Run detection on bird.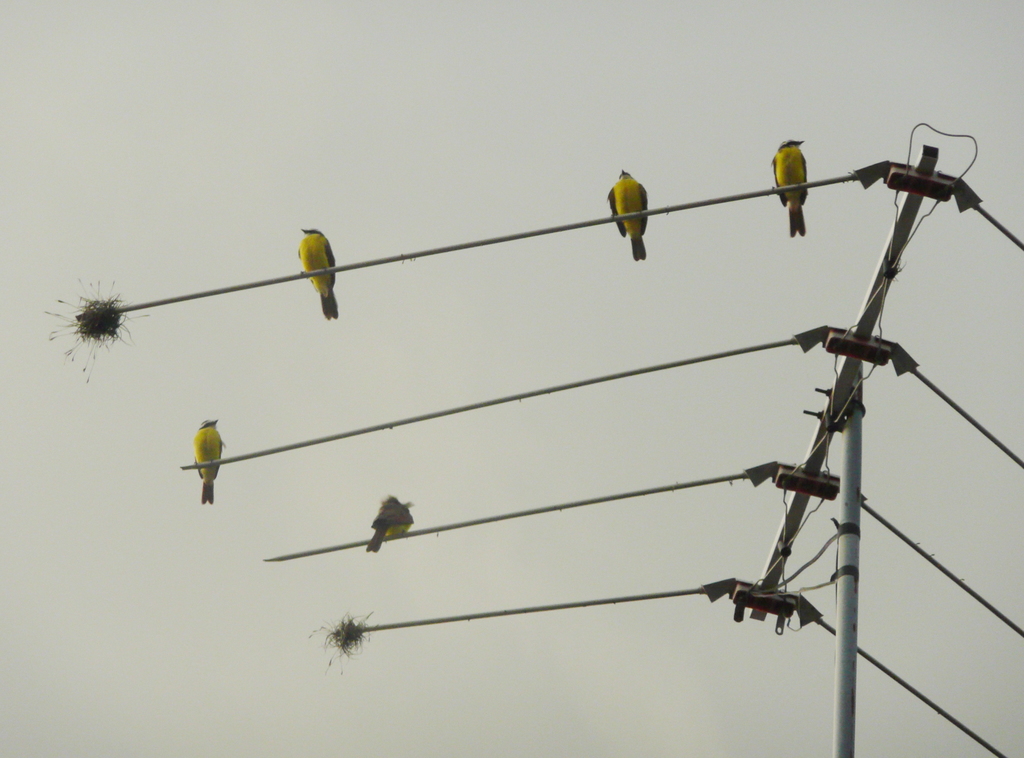
Result: <region>609, 165, 649, 261</region>.
